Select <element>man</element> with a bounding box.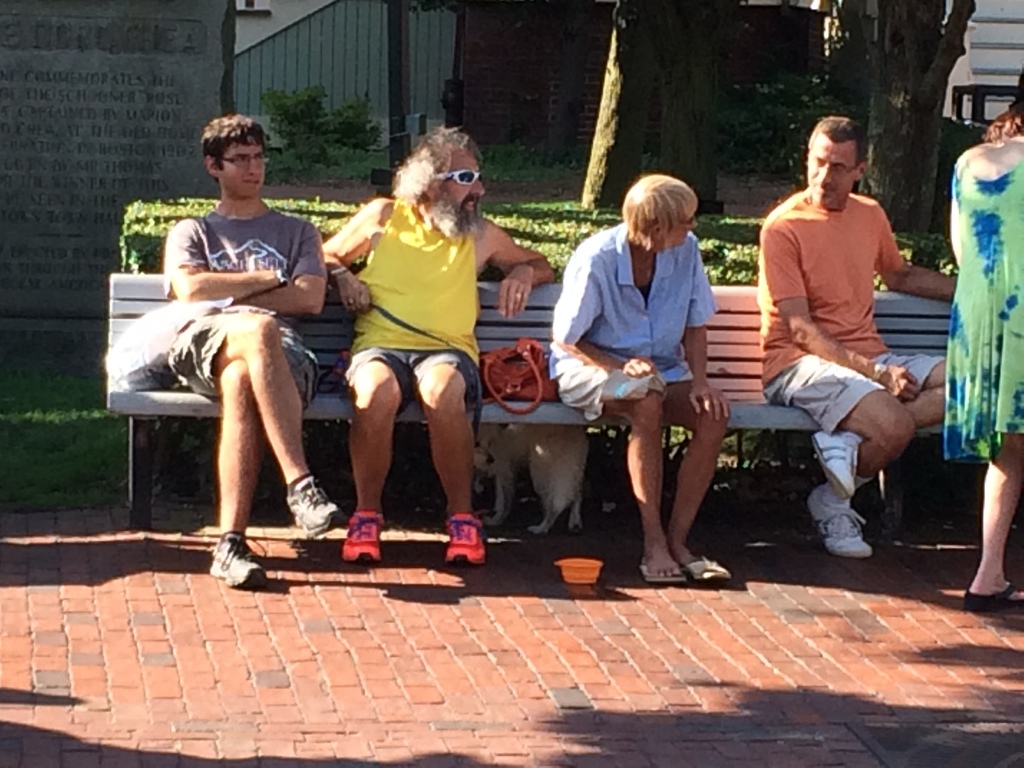
Rect(549, 175, 734, 588).
